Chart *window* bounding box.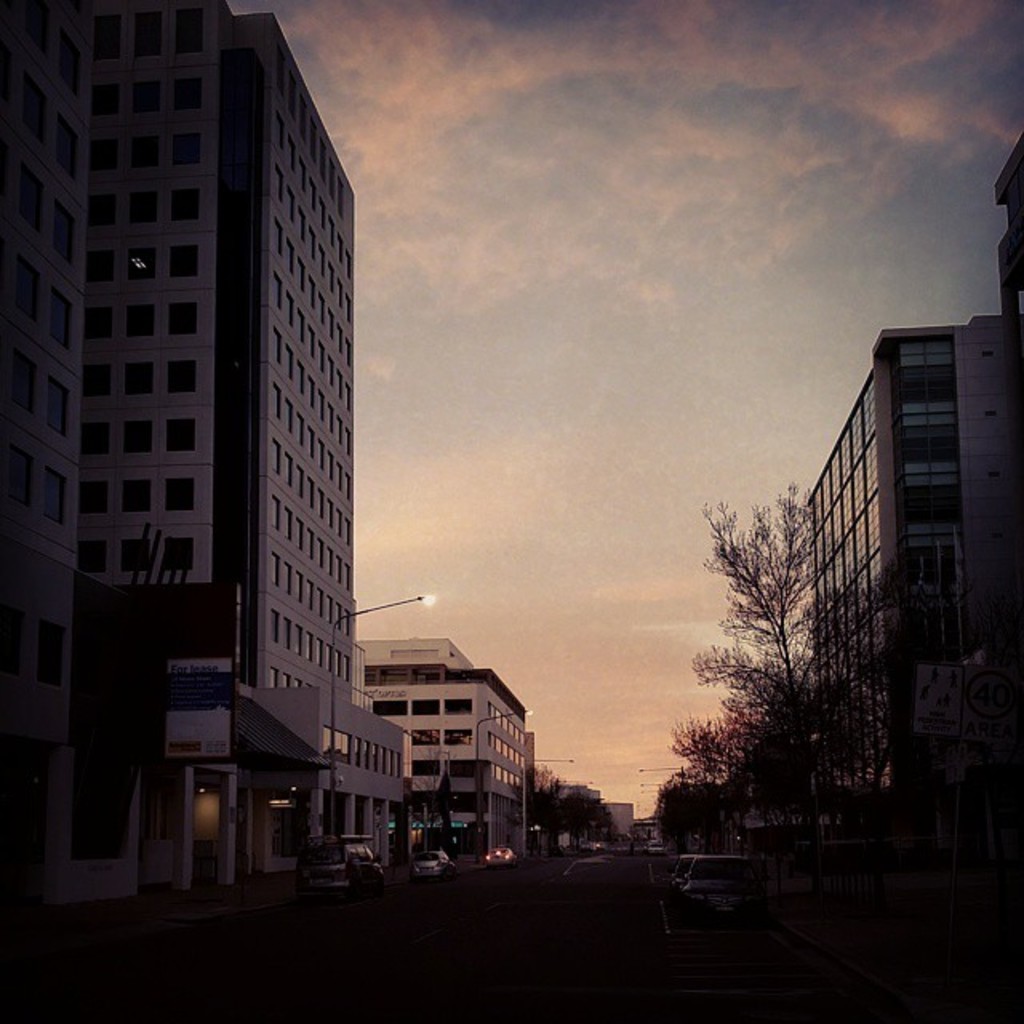
Charted: (left=176, top=5, right=205, bottom=54).
